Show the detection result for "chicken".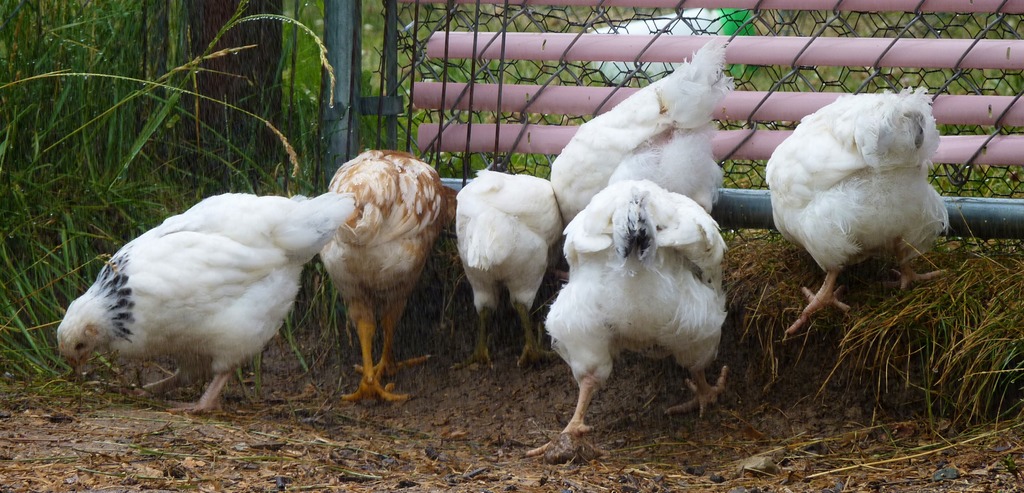
l=58, t=190, r=352, b=416.
